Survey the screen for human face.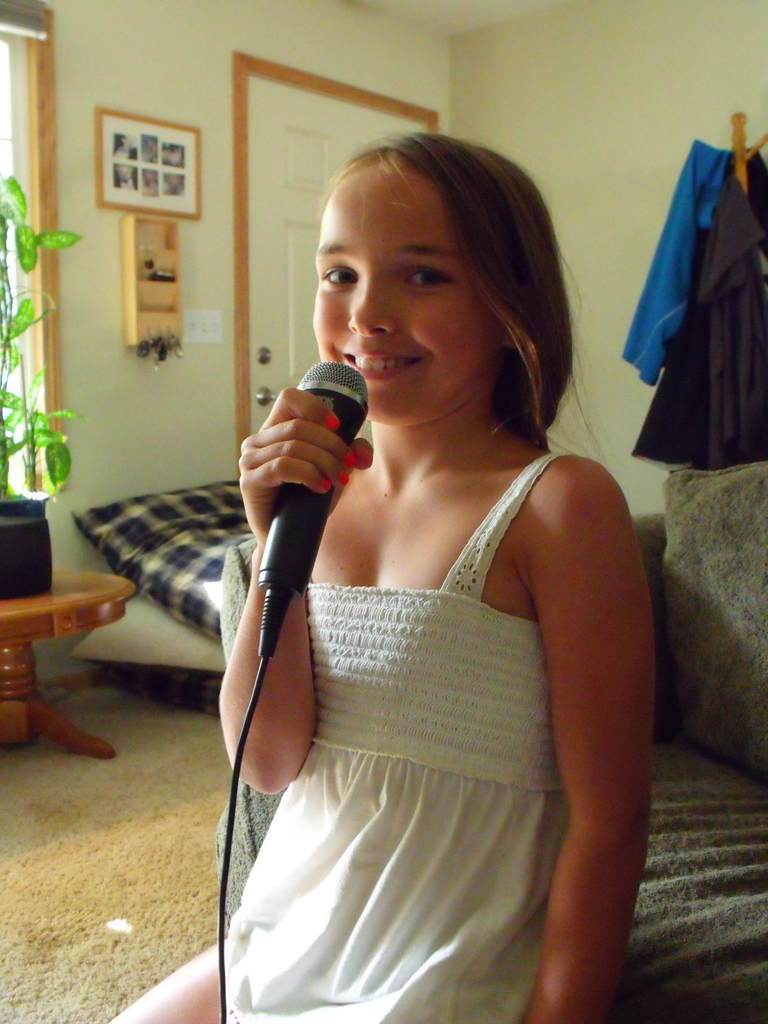
Survey found: pyautogui.locateOnScreen(313, 173, 500, 421).
